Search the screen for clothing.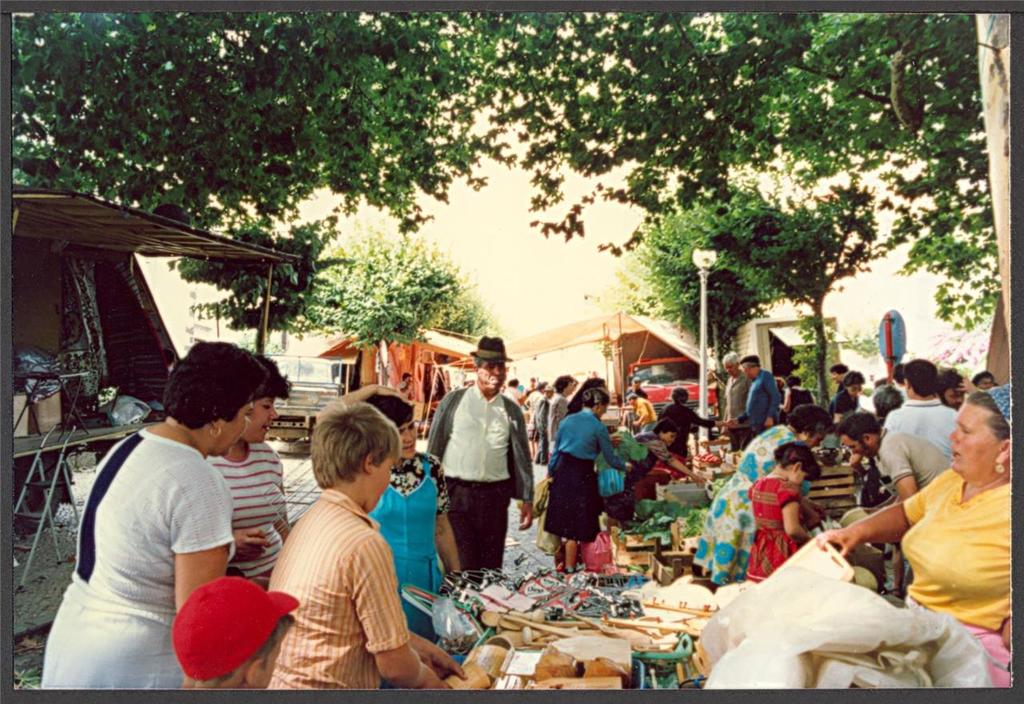
Found at 690, 425, 812, 582.
